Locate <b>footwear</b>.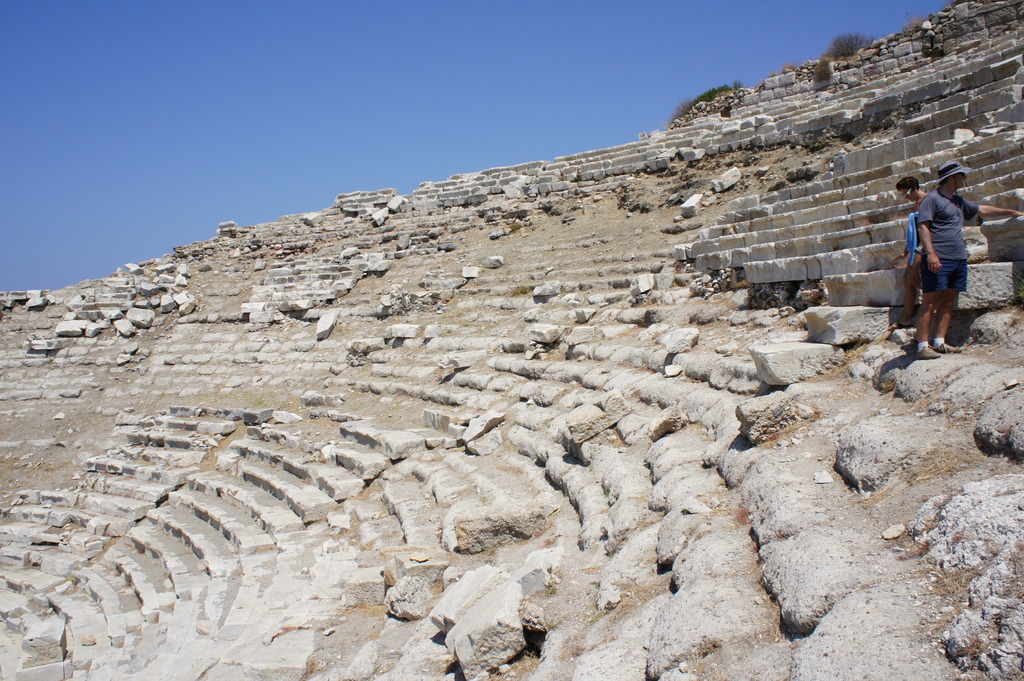
Bounding box: region(931, 341, 962, 353).
